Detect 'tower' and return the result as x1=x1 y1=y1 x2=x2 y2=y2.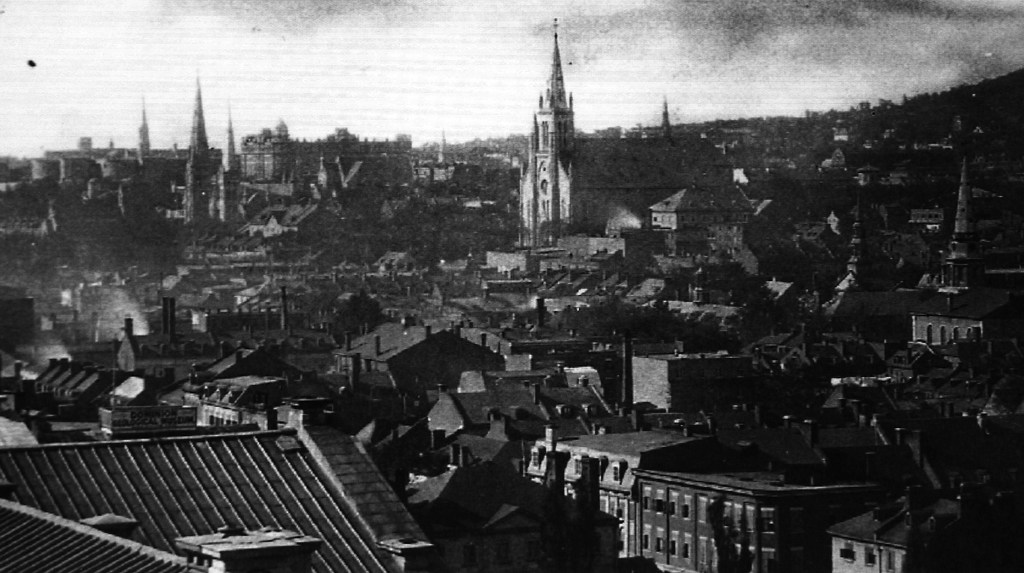
x1=504 y1=13 x2=601 y2=245.
